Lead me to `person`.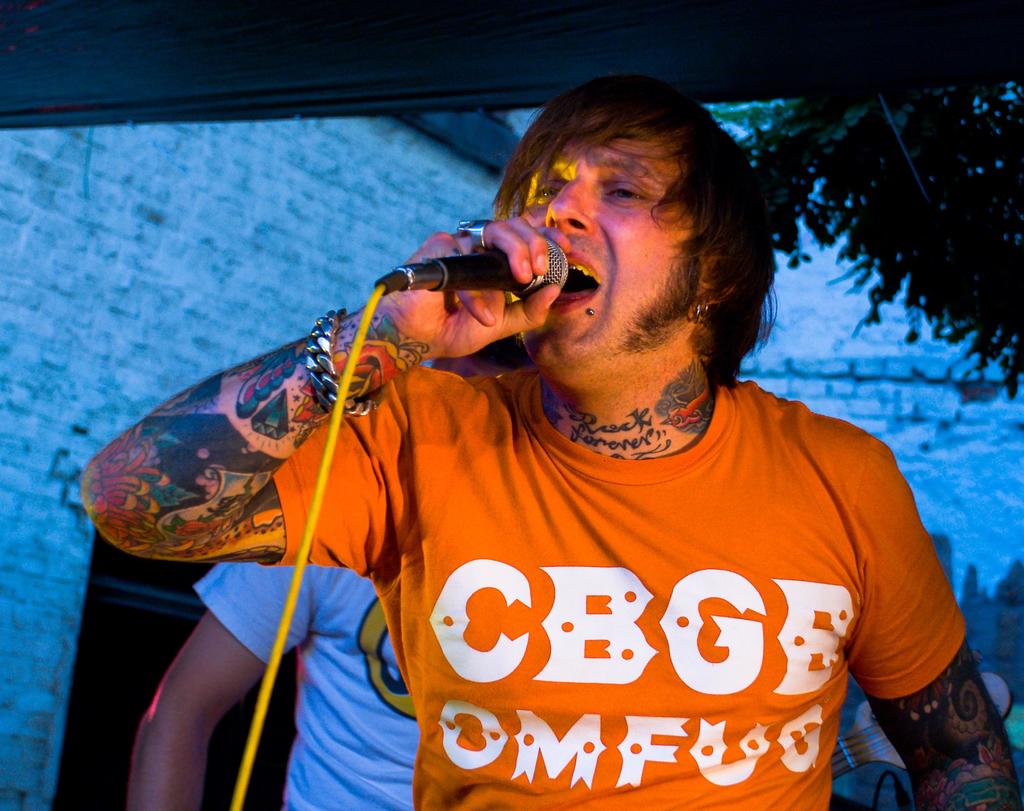
Lead to box=[127, 558, 420, 810].
